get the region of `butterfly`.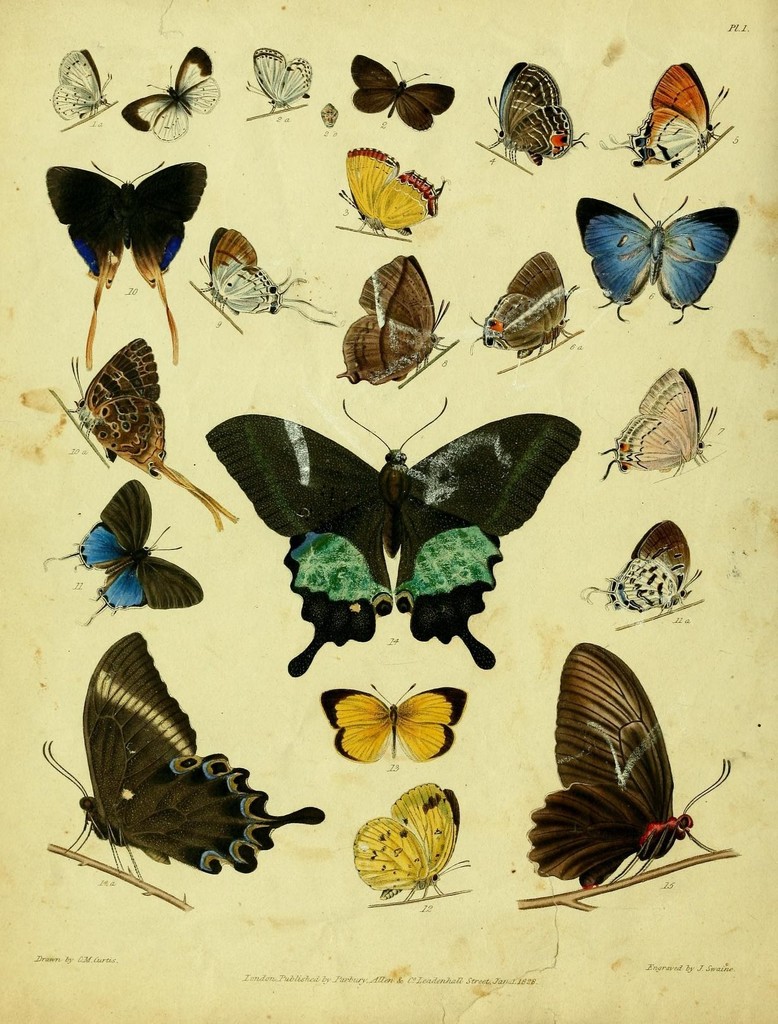
[348,53,455,134].
